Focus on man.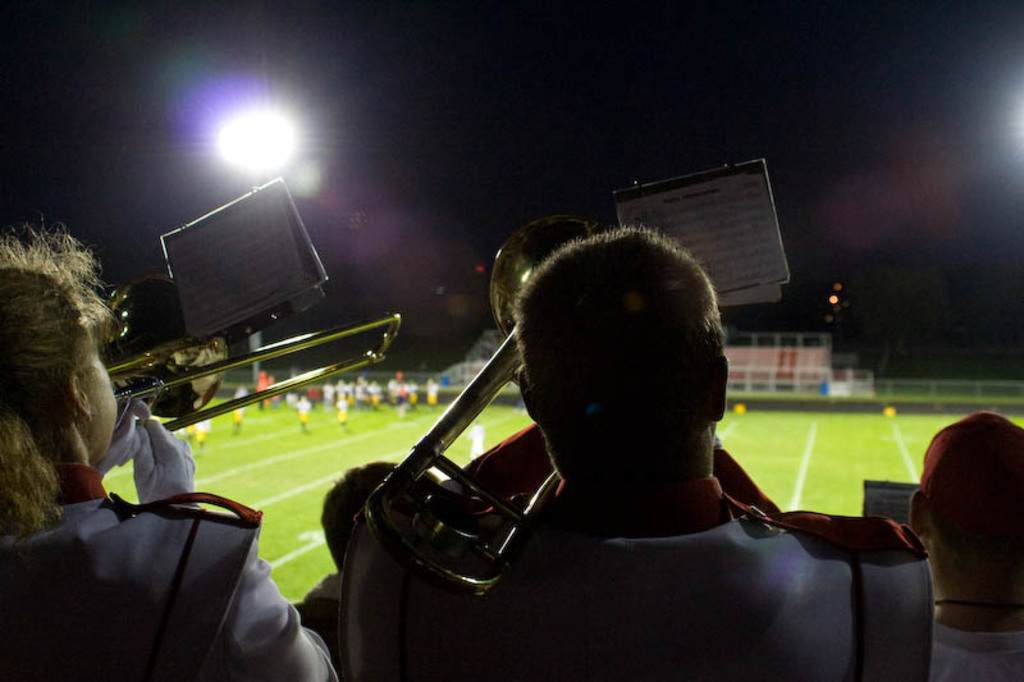
Focused at bbox=(297, 392, 311, 429).
